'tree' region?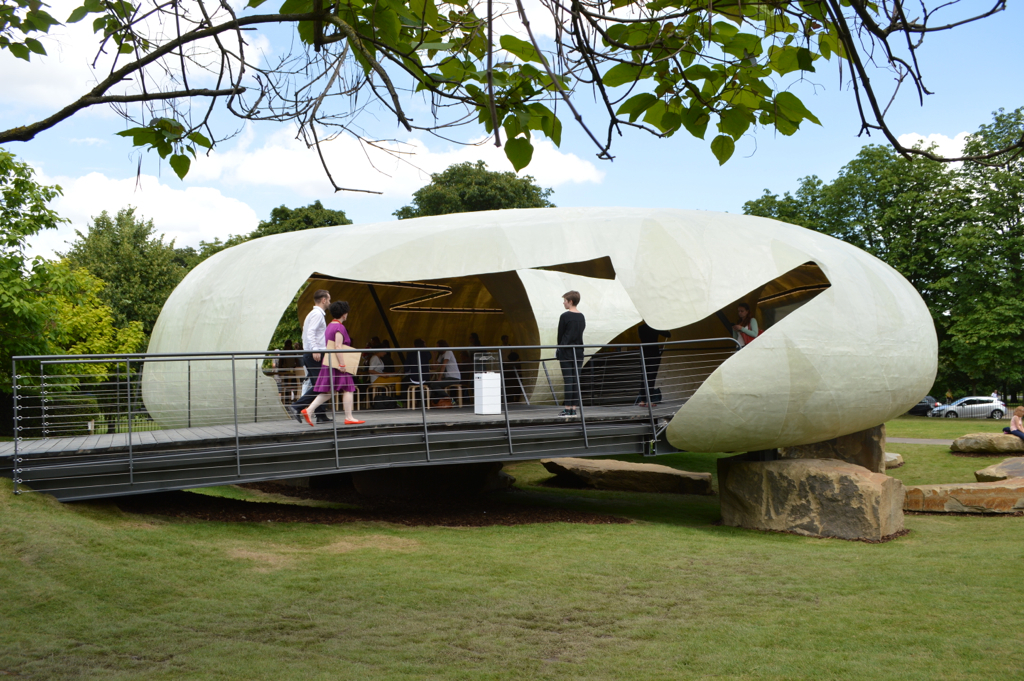
Rect(0, 0, 1023, 196)
